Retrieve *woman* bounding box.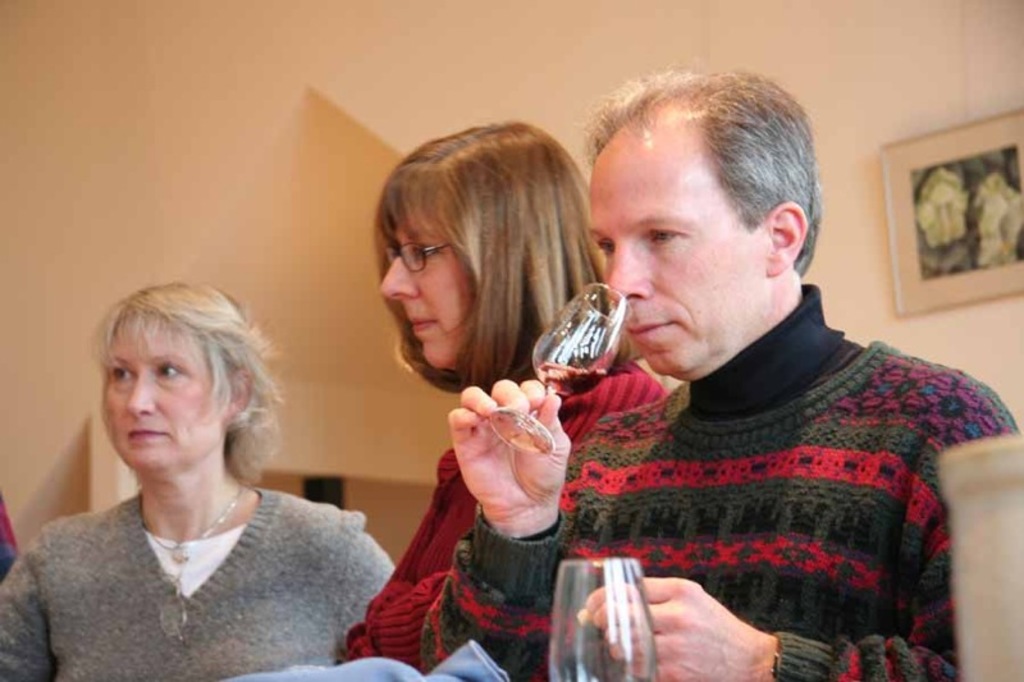
Bounding box: <box>20,275,383,670</box>.
